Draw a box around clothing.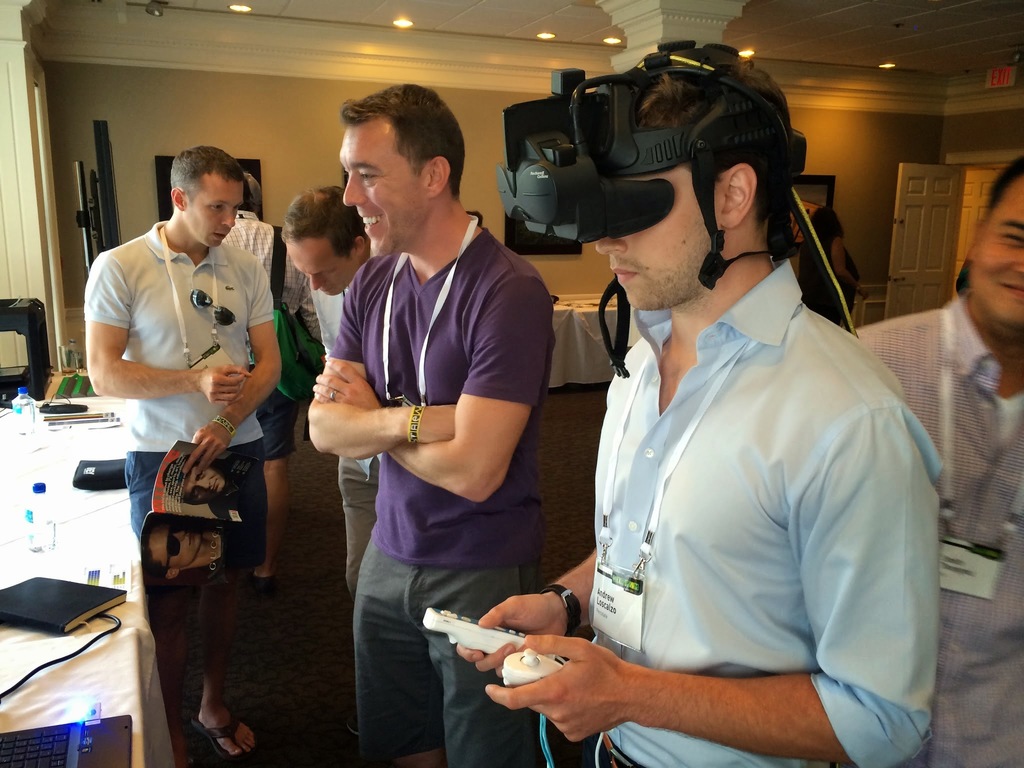
l=355, t=223, r=547, b=767.
